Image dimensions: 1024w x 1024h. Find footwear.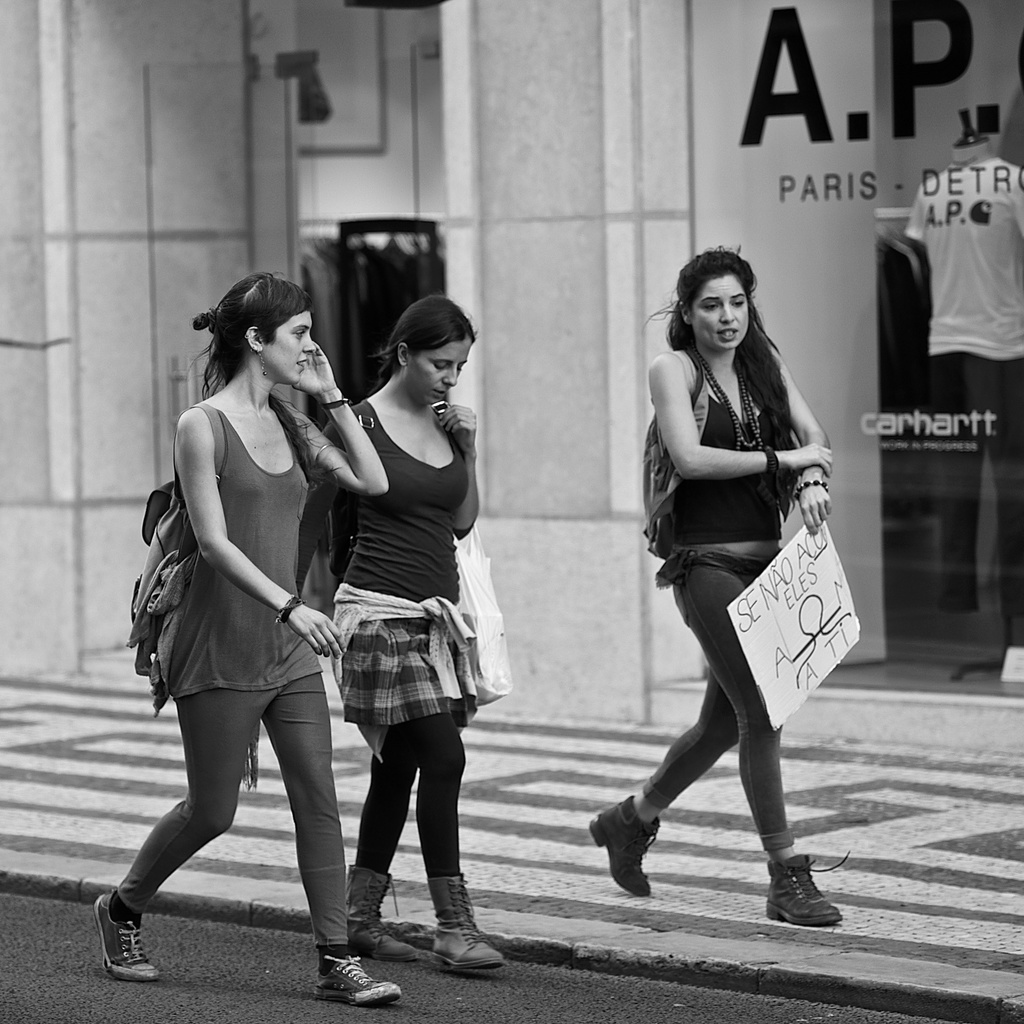
x1=95, y1=895, x2=156, y2=984.
